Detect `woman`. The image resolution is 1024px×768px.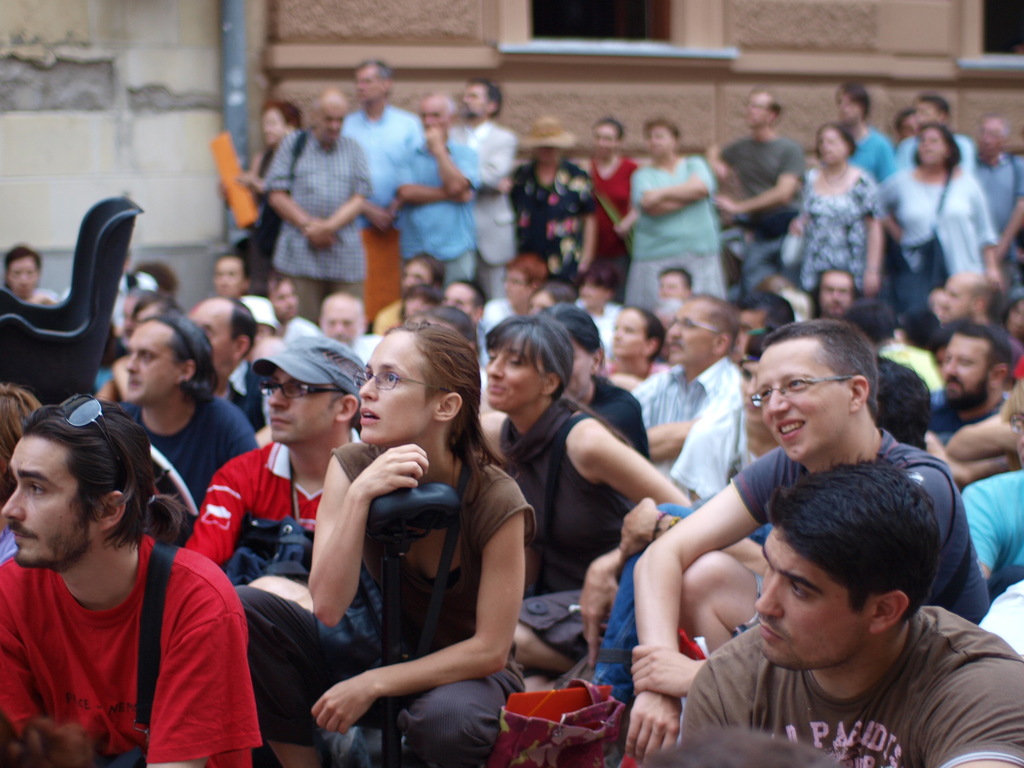
box(478, 307, 690, 569).
